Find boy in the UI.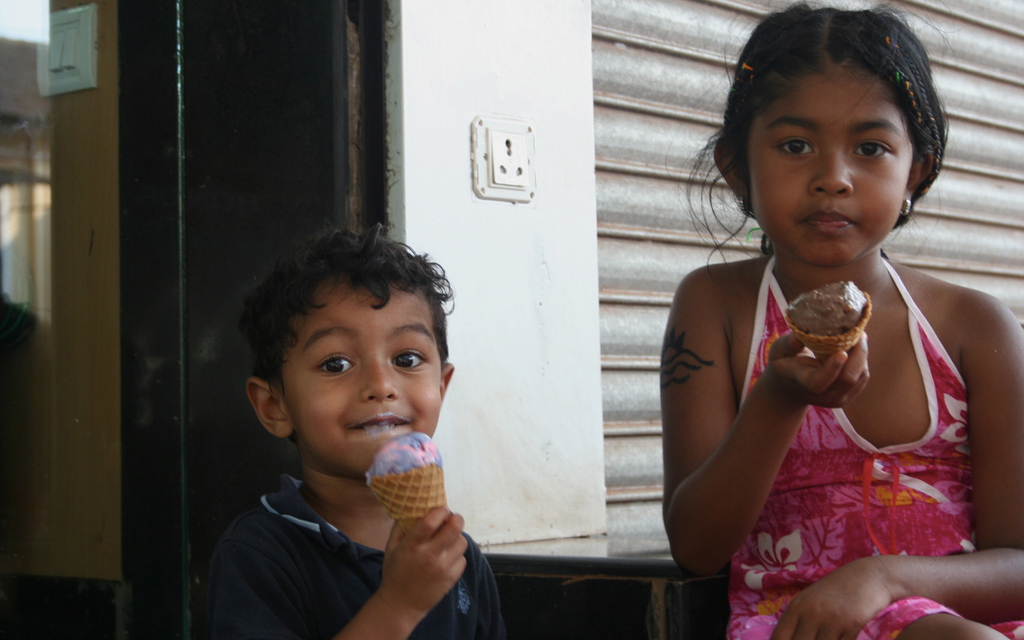
UI element at <box>202,212,503,639</box>.
